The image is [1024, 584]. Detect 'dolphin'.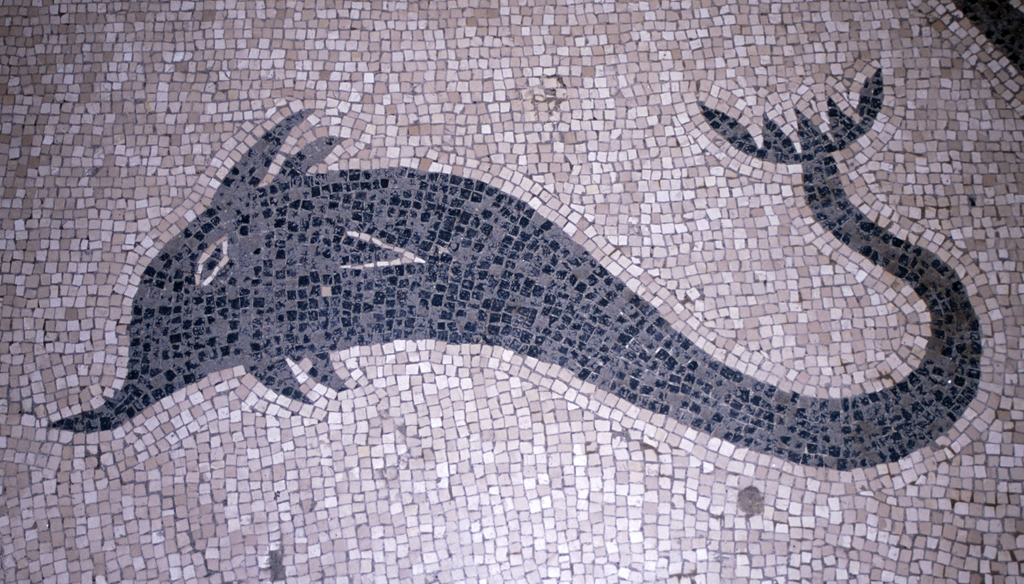
Detection: (44,67,980,480).
